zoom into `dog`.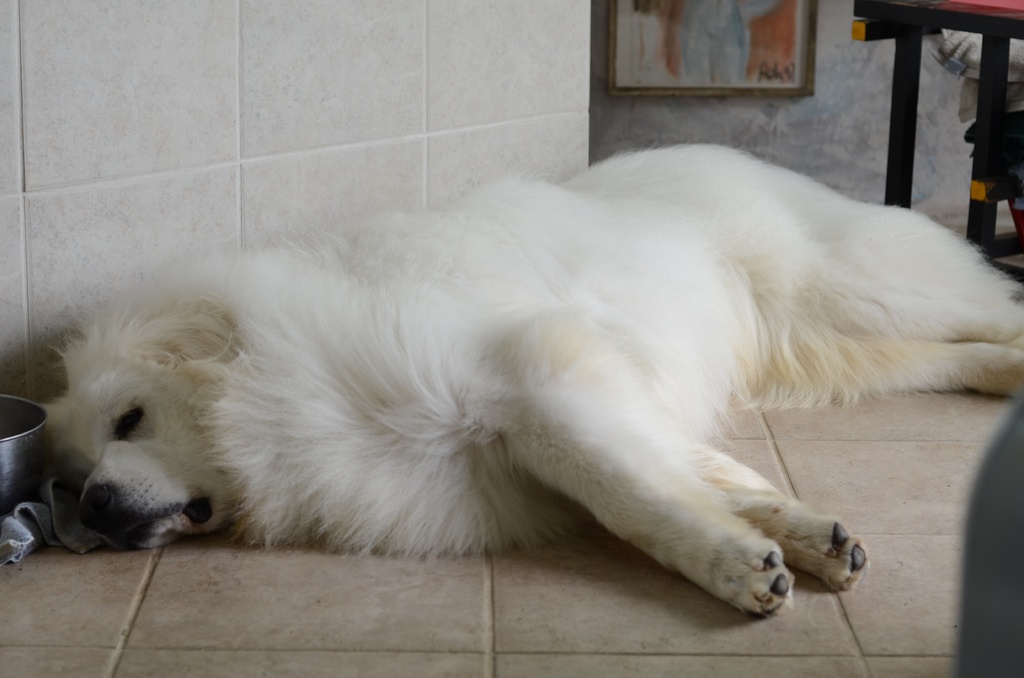
Zoom target: x1=35, y1=140, x2=1023, y2=624.
